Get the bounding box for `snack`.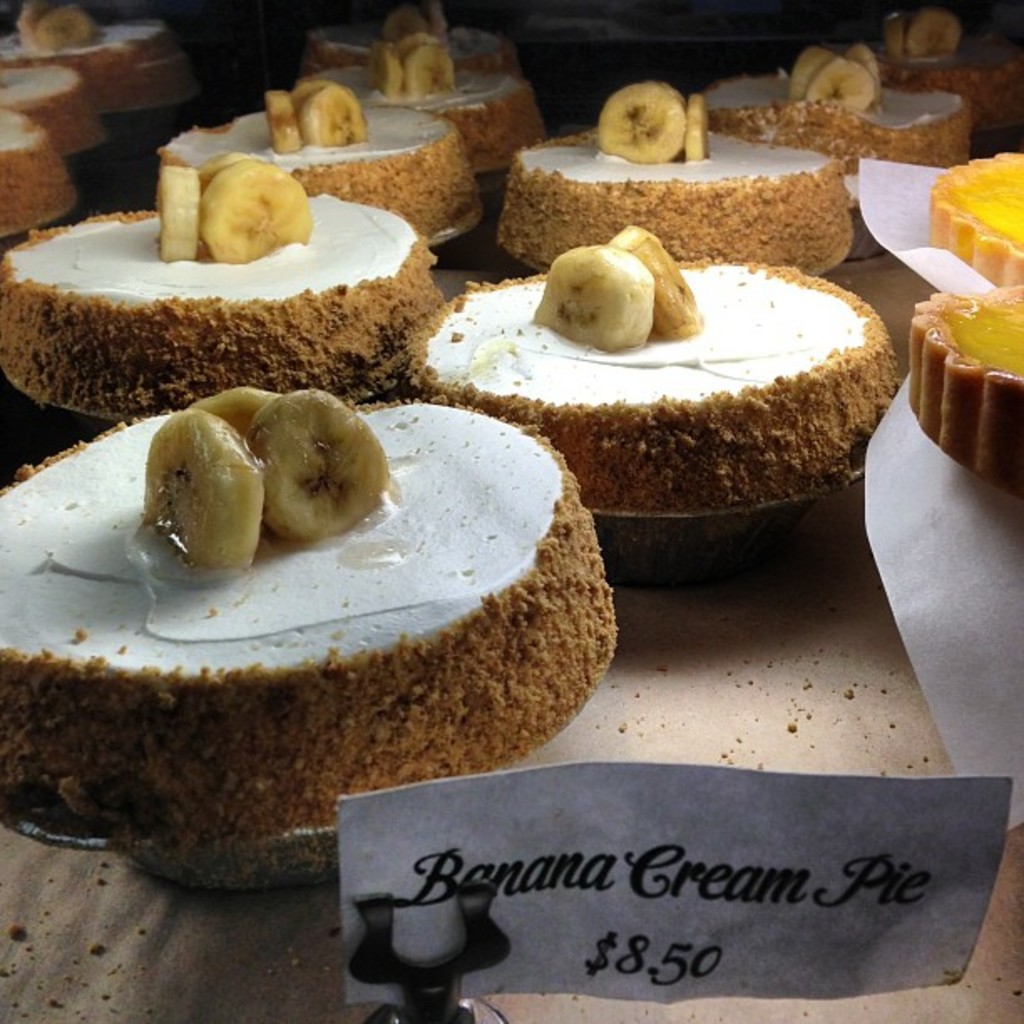
Rect(393, 228, 897, 534).
